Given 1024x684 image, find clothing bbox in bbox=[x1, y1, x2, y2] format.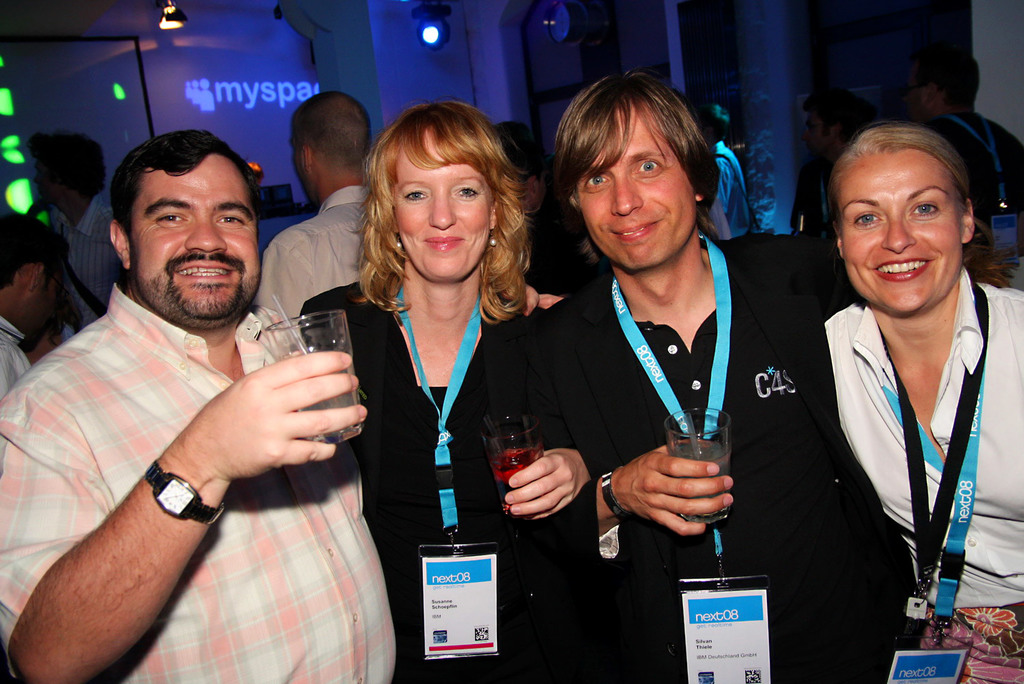
bbox=[0, 283, 395, 683].
